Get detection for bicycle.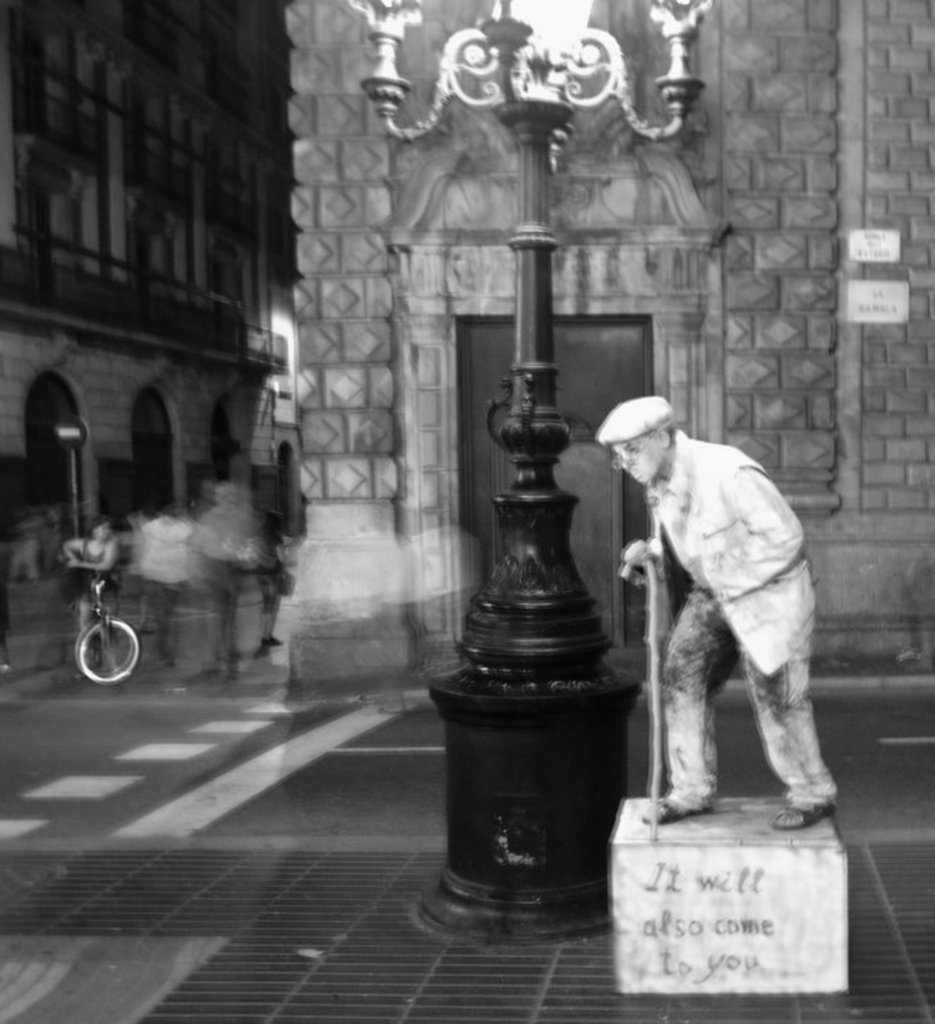
Detection: bbox=[72, 575, 147, 689].
